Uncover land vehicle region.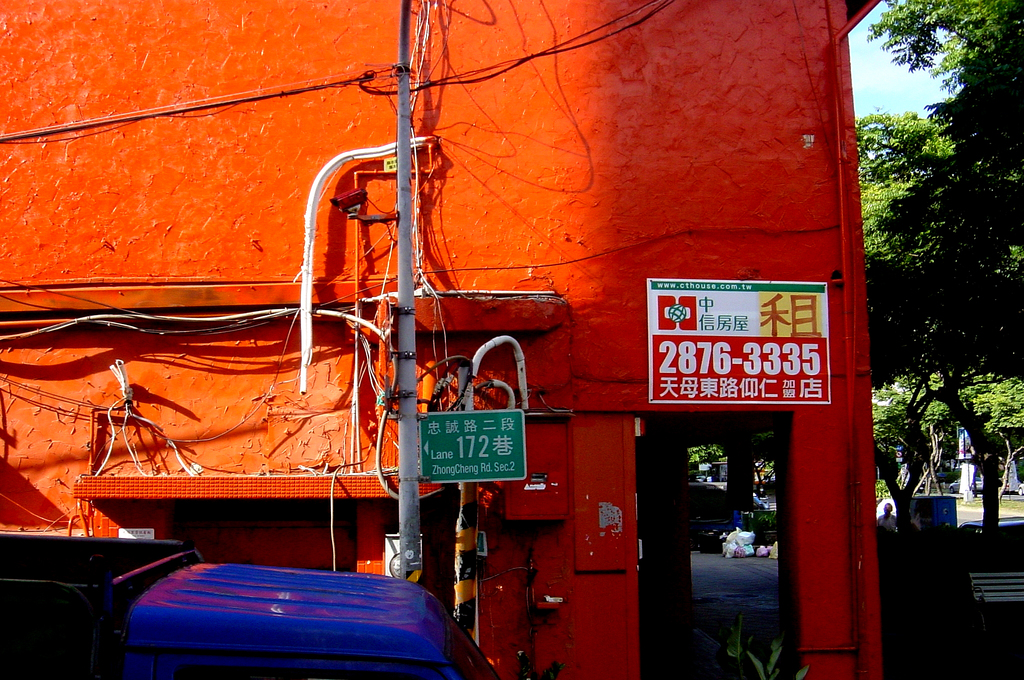
Uncovered: (685,480,769,555).
